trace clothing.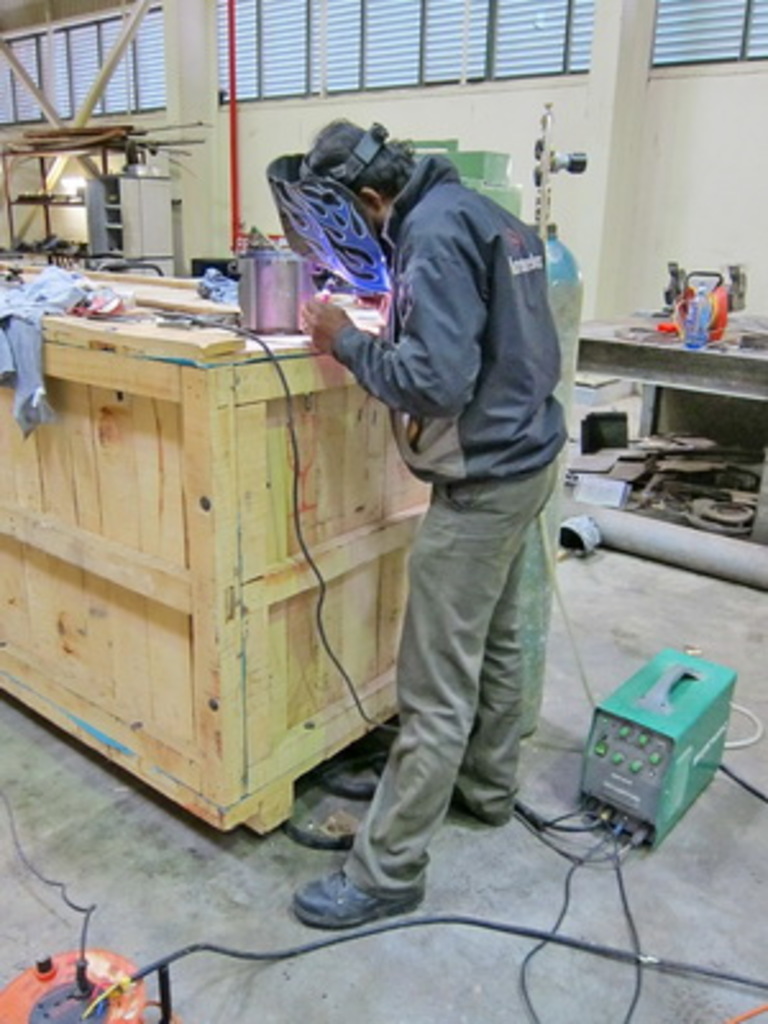
Traced to bbox=[317, 143, 576, 883].
